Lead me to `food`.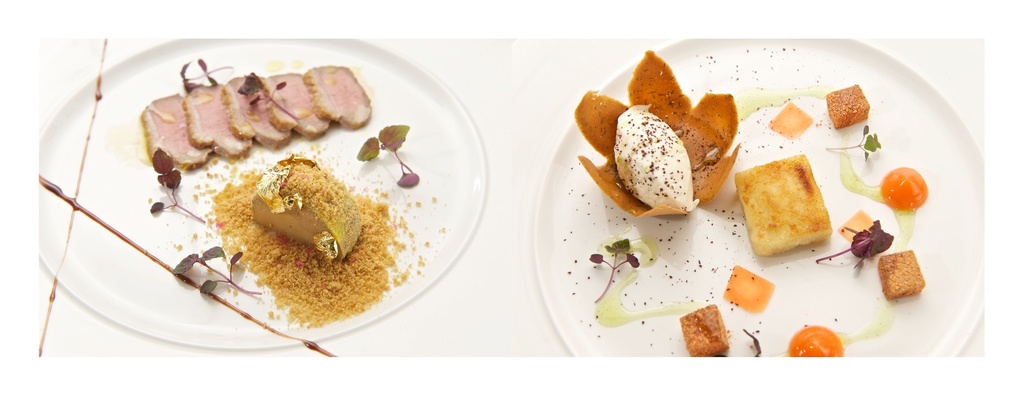
Lead to 785:323:845:360.
